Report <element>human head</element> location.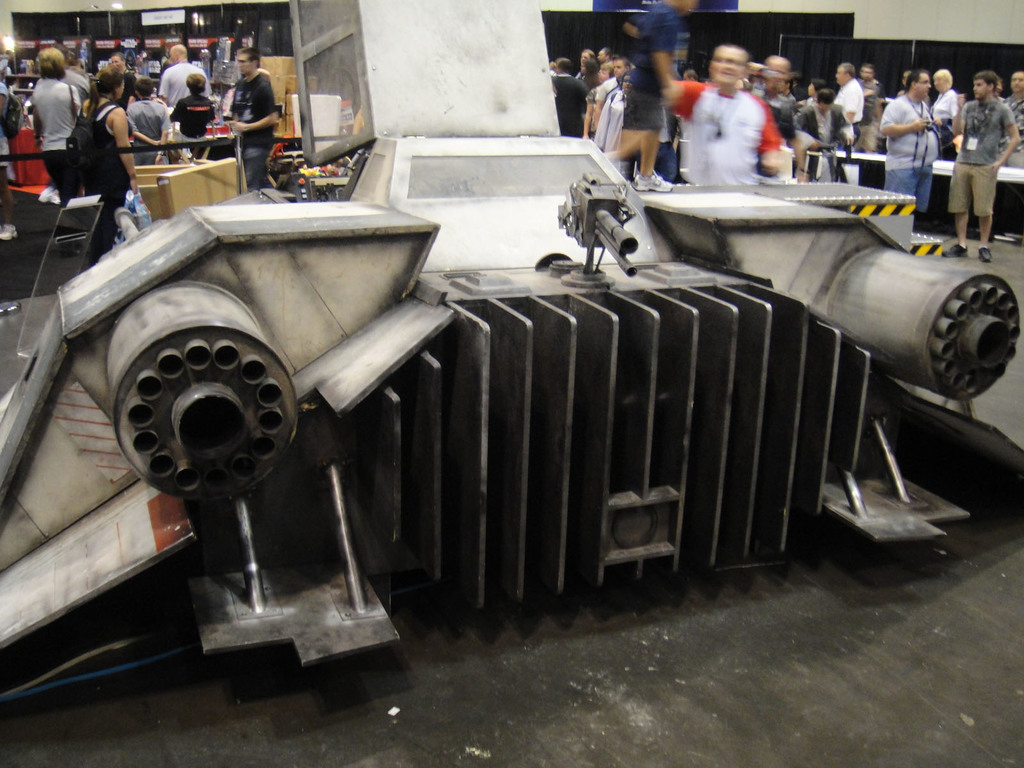
Report: box=[93, 70, 126, 100].
